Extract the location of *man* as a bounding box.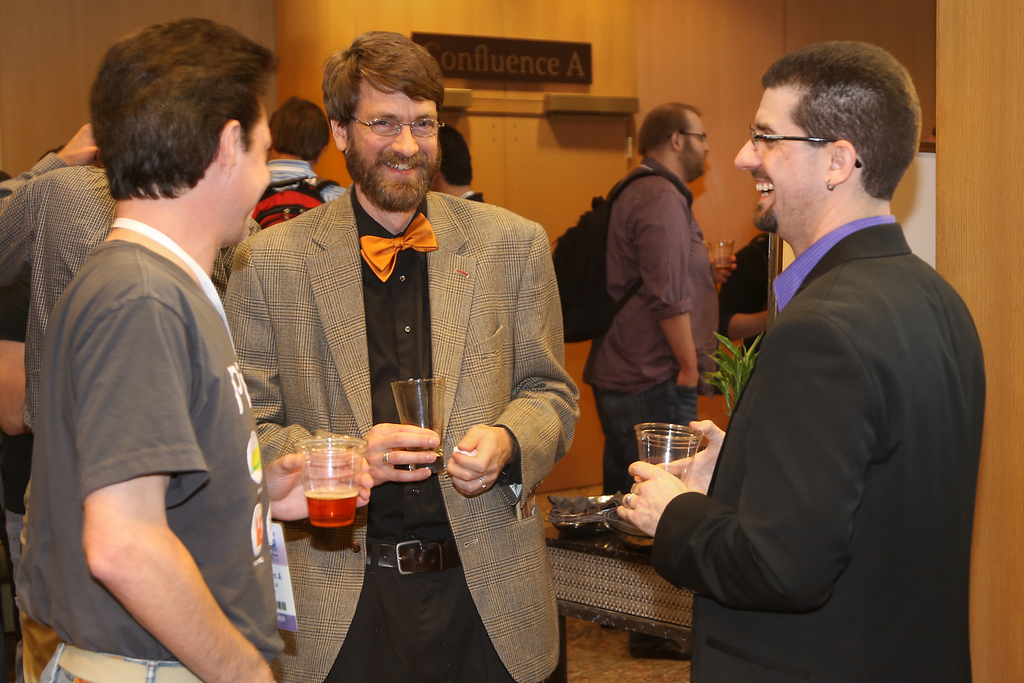
(236,49,572,643).
